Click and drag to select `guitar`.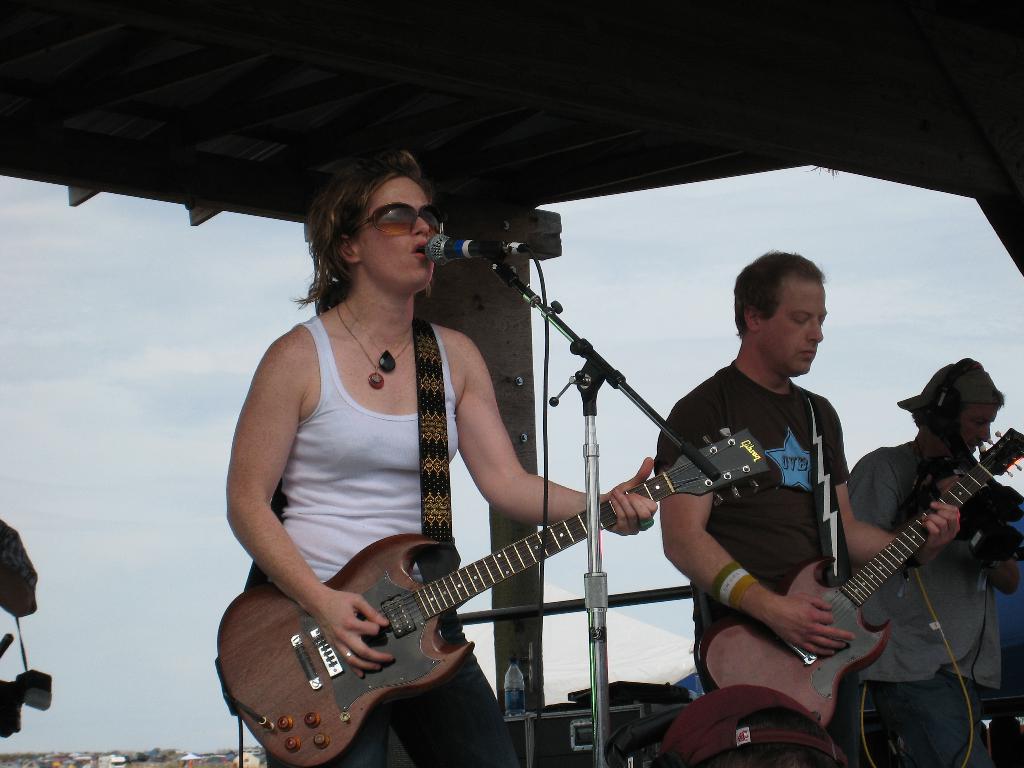
Selection: <region>703, 425, 1023, 732</region>.
